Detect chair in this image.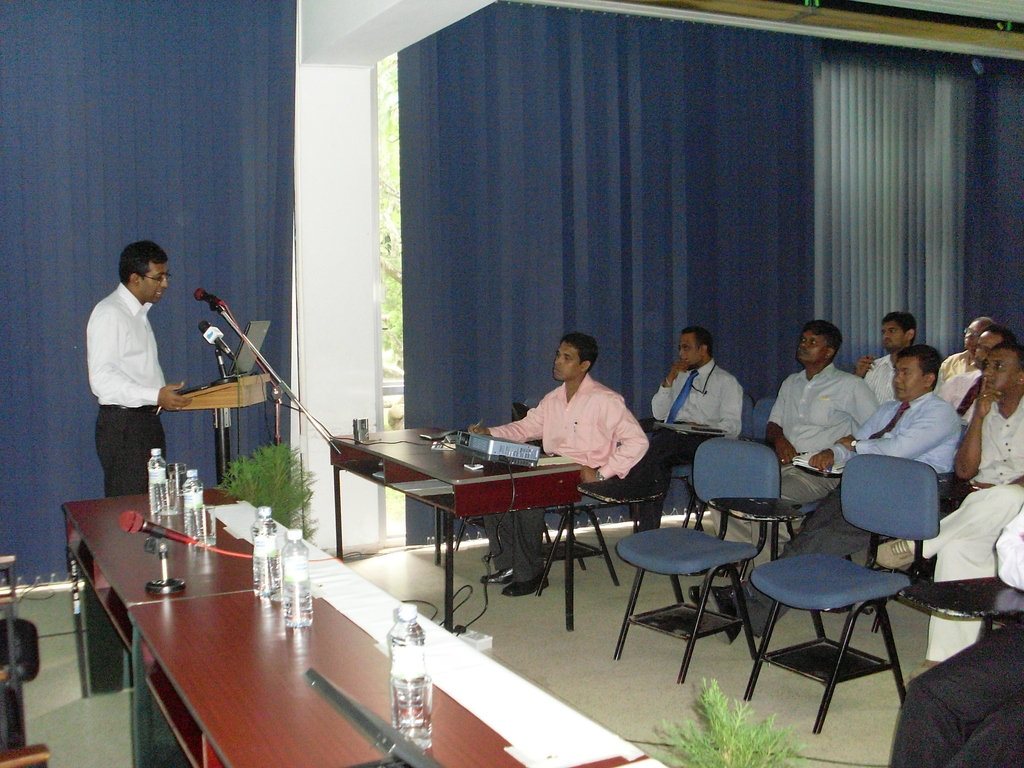
Detection: (575, 436, 785, 680).
